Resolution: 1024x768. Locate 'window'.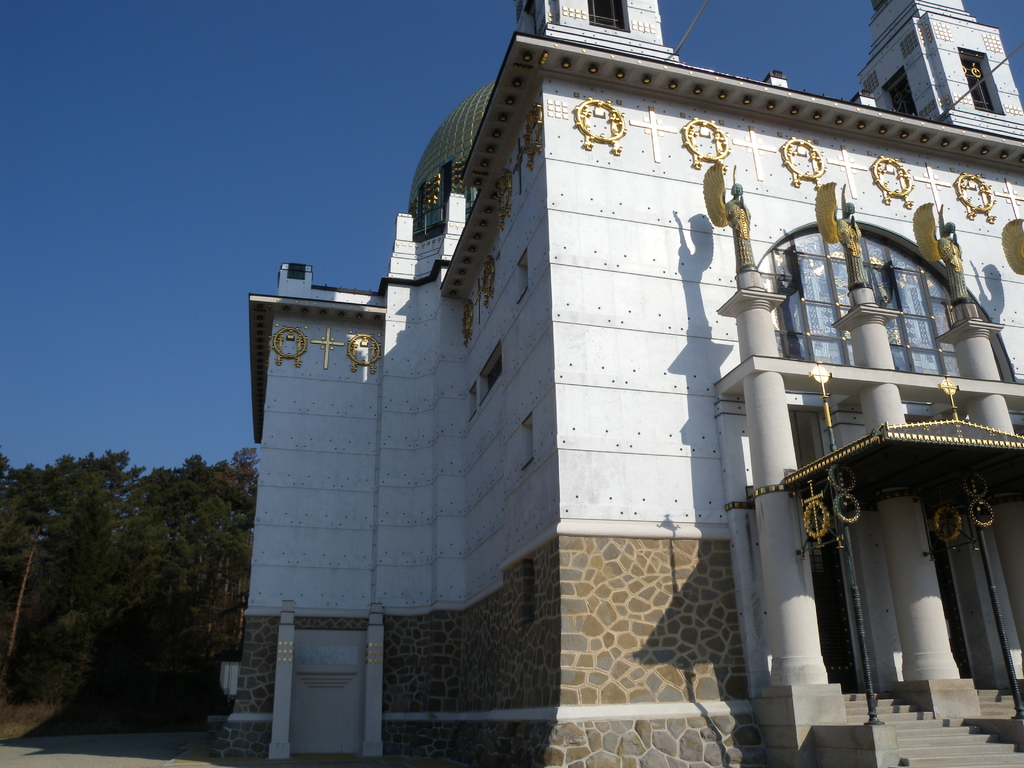
rect(881, 63, 920, 116).
